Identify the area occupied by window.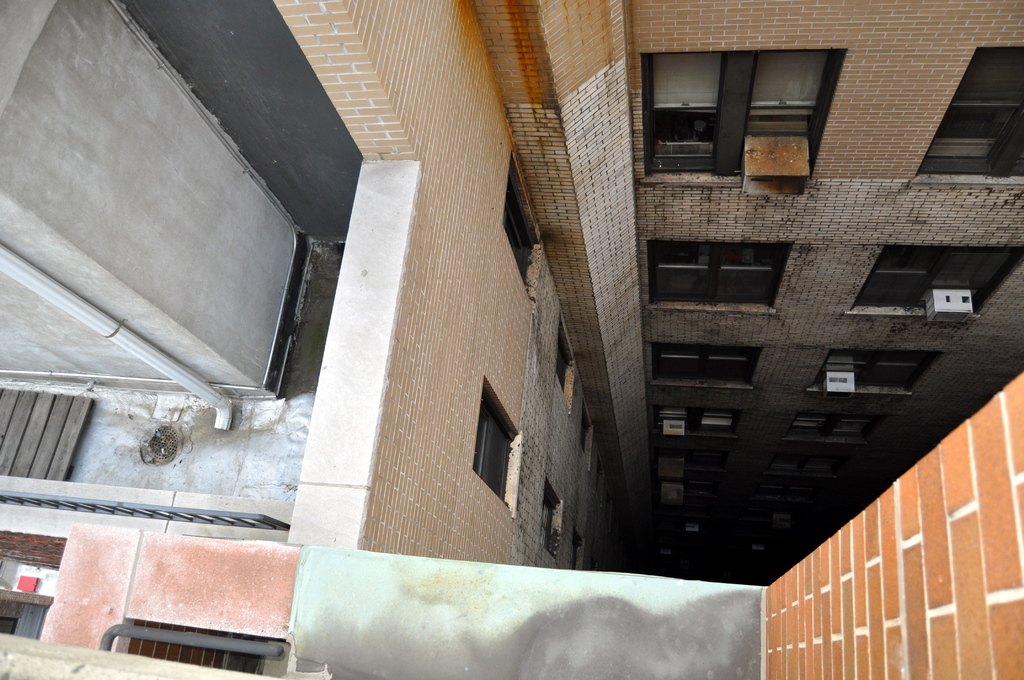
Area: 642 26 847 179.
